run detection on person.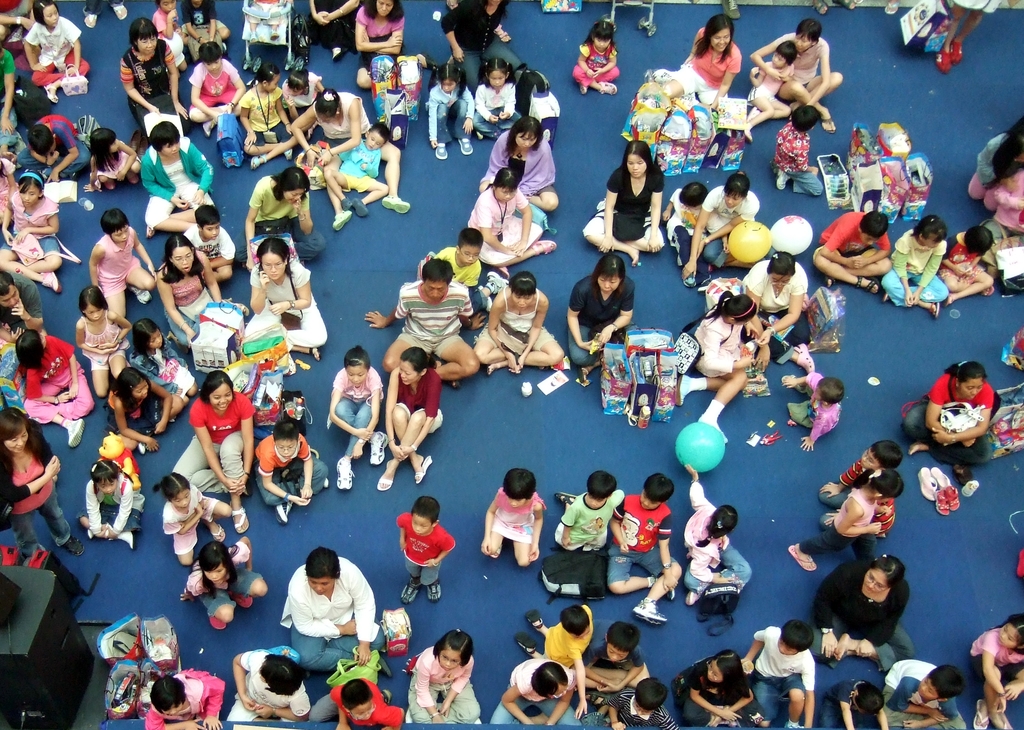
Result: 675, 284, 767, 440.
